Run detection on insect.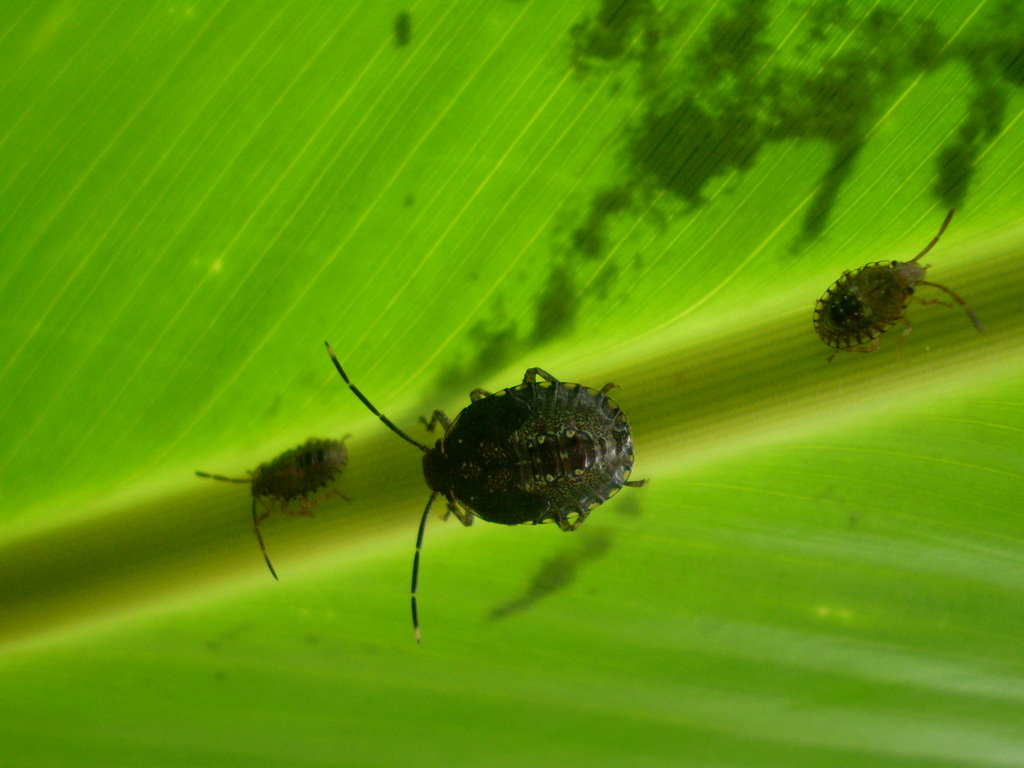
Result: 192,435,355,580.
